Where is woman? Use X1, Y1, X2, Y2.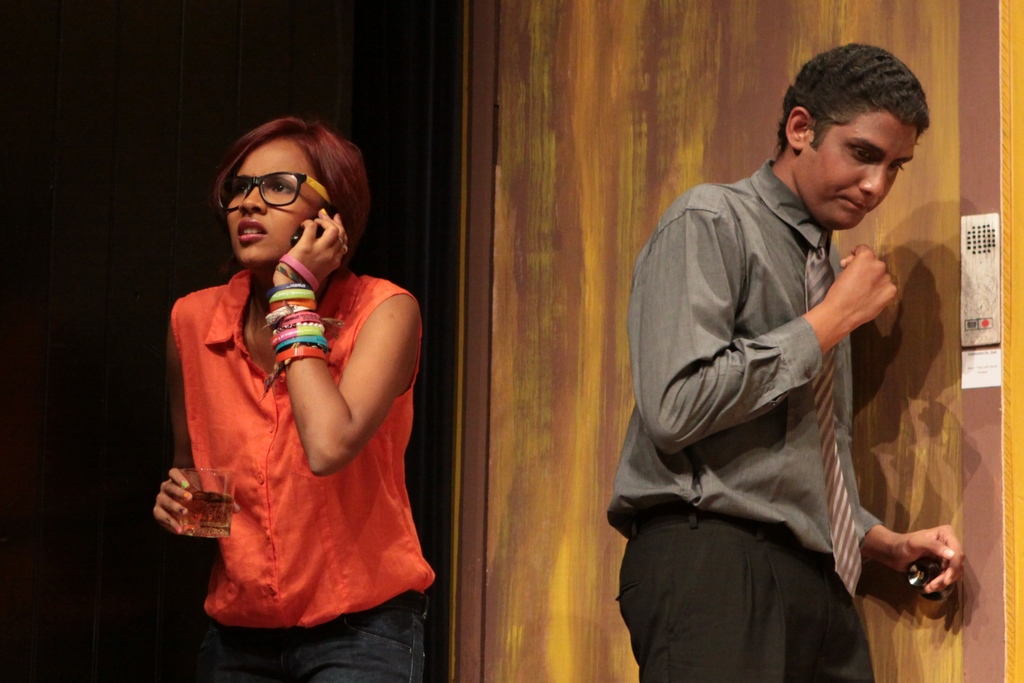
207, 108, 420, 614.
